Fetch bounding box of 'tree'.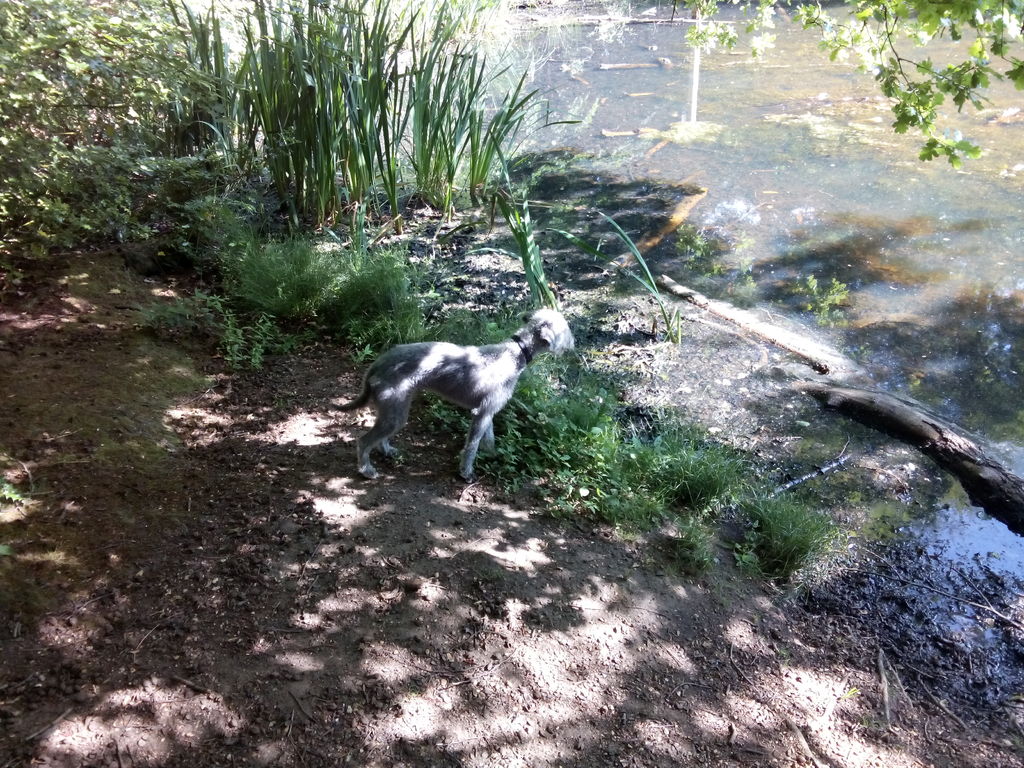
Bbox: pyautogui.locateOnScreen(683, 0, 1023, 172).
